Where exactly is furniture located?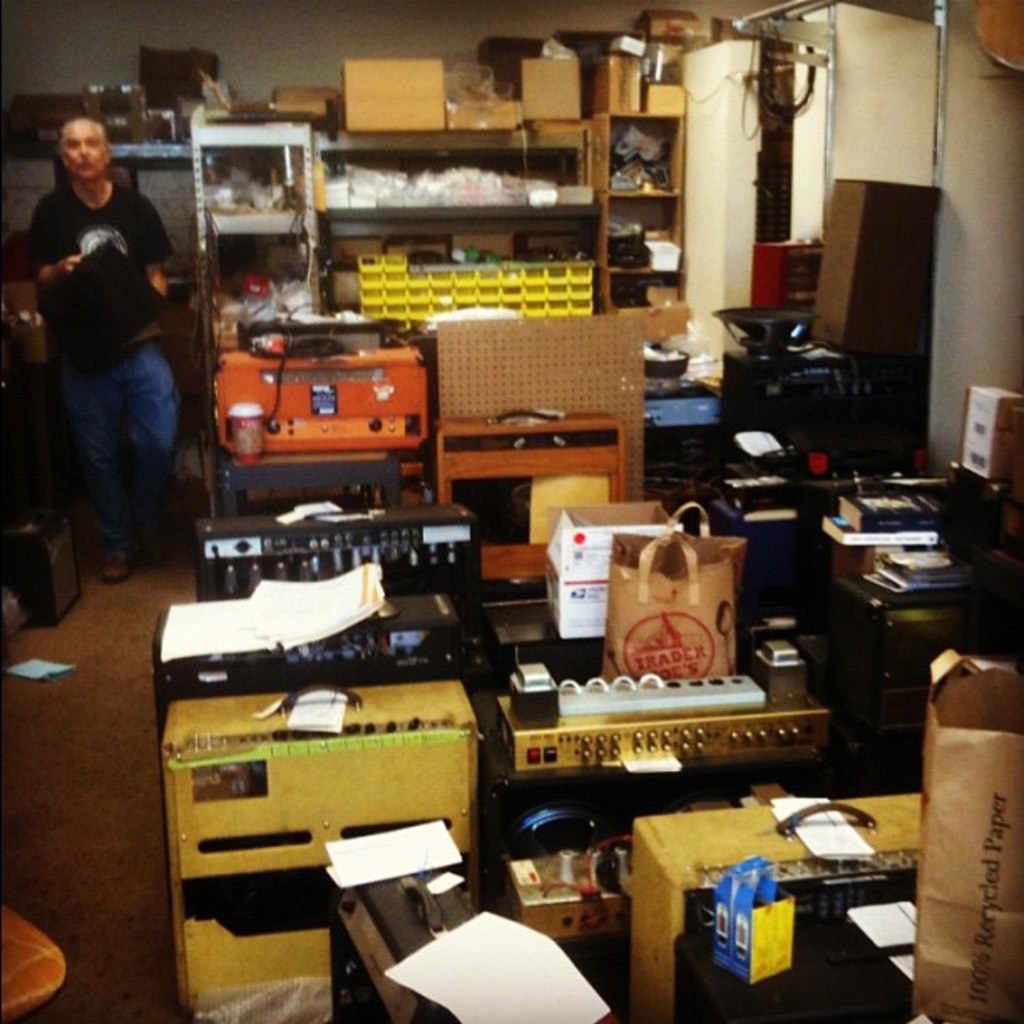
Its bounding box is <bbox>0, 900, 64, 1022</bbox>.
